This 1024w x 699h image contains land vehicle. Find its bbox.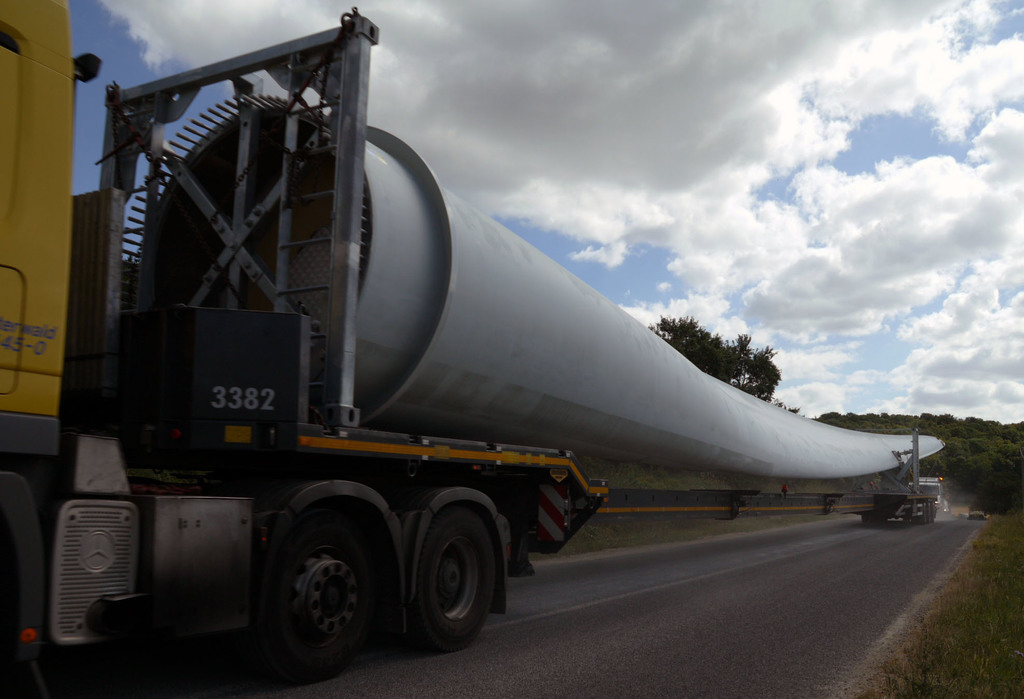
bbox=[15, 77, 941, 643].
